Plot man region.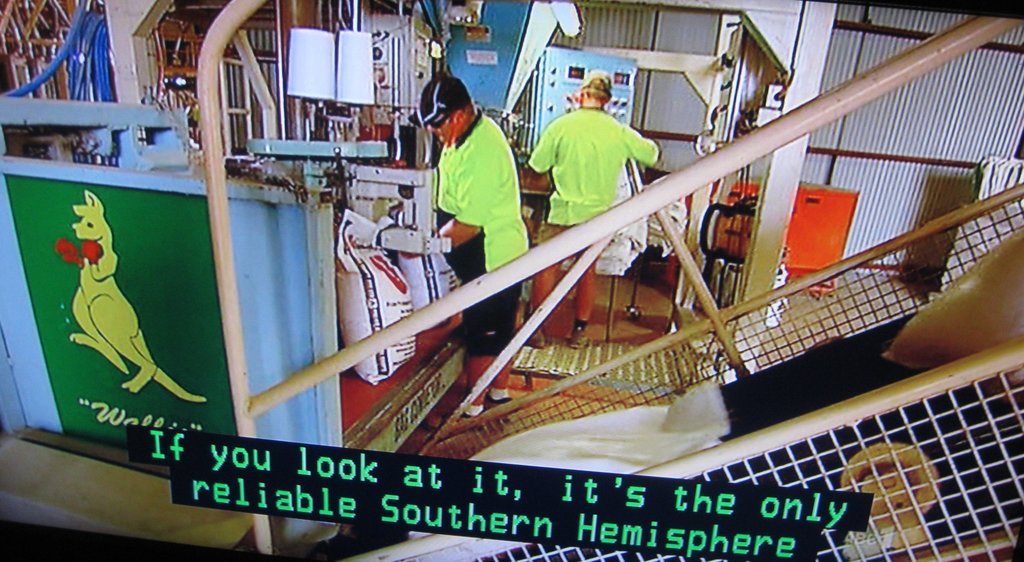
Plotted at left=528, top=67, right=663, bottom=353.
